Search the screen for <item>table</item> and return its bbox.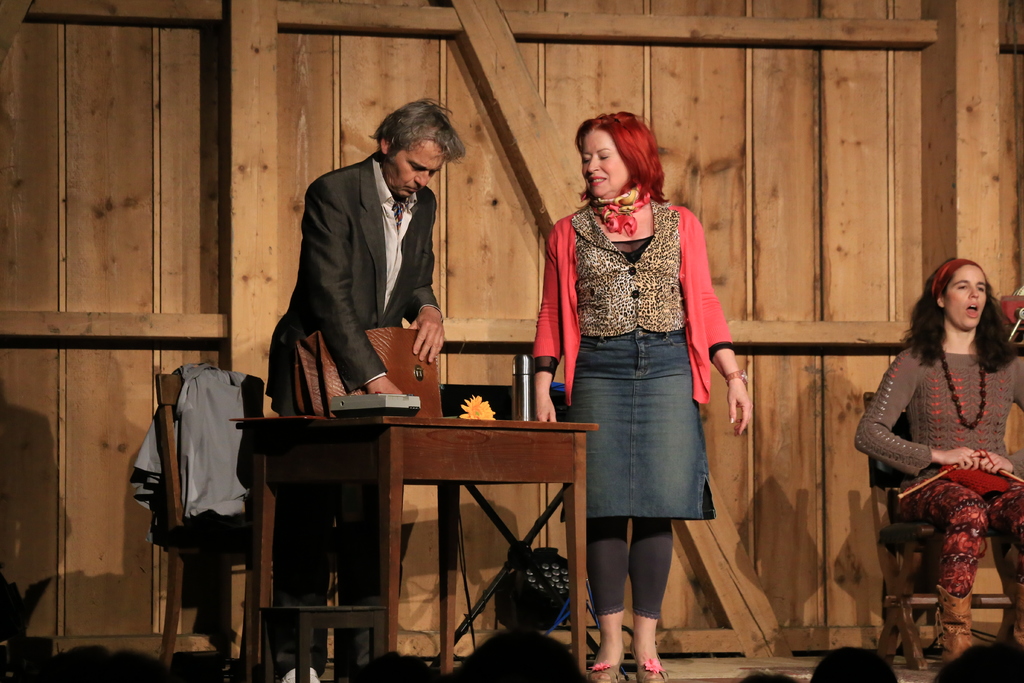
Found: 220 393 625 663.
